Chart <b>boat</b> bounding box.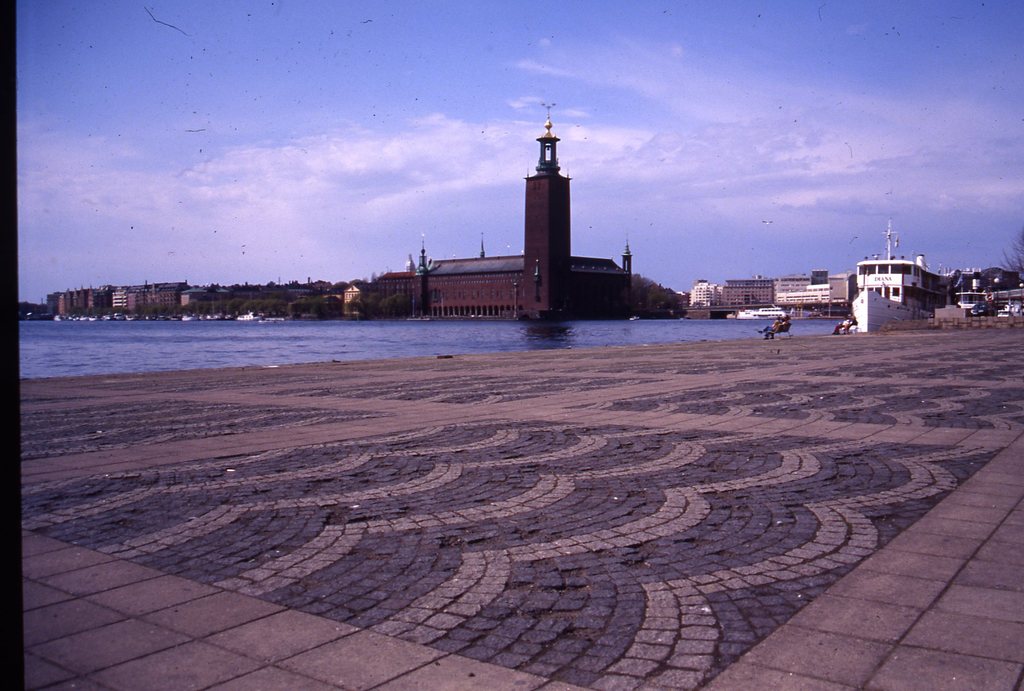
Charted: box(856, 216, 949, 318).
